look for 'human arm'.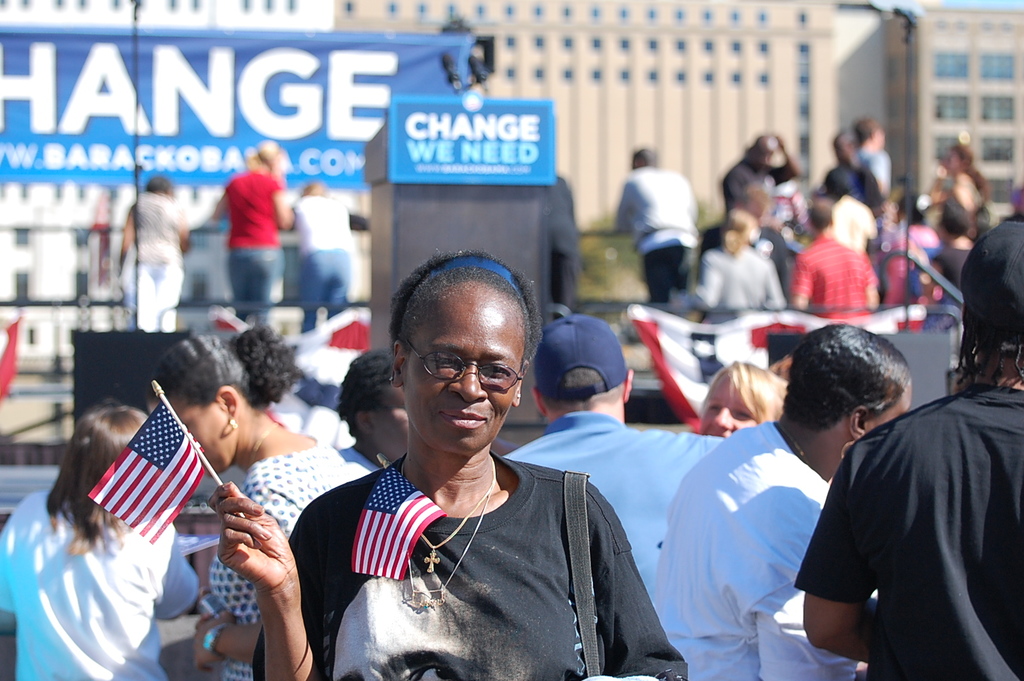
Found: box(615, 180, 630, 235).
